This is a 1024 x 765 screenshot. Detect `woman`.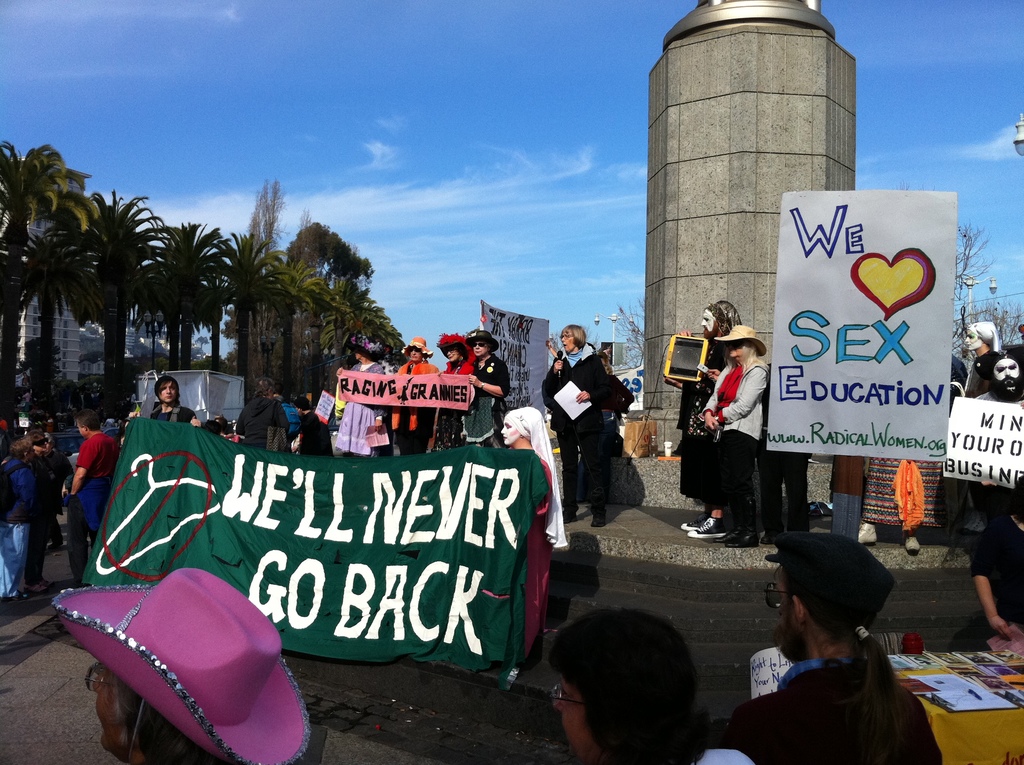
51 566 310 764.
